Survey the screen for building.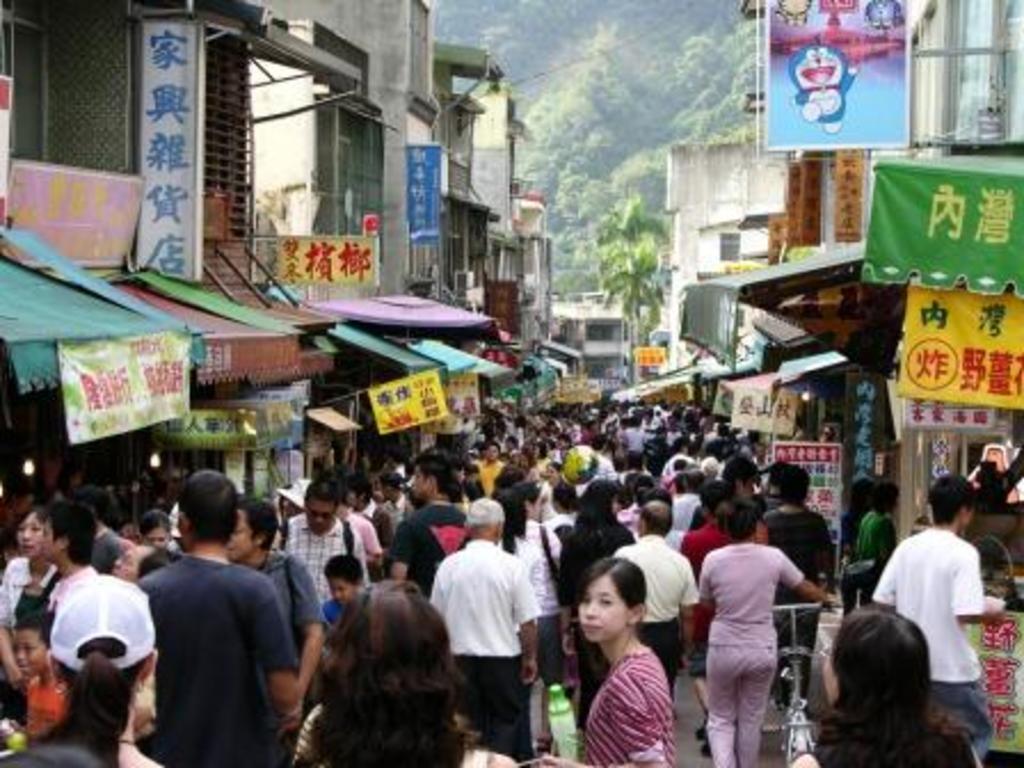
Survey found: rect(663, 139, 793, 366).
